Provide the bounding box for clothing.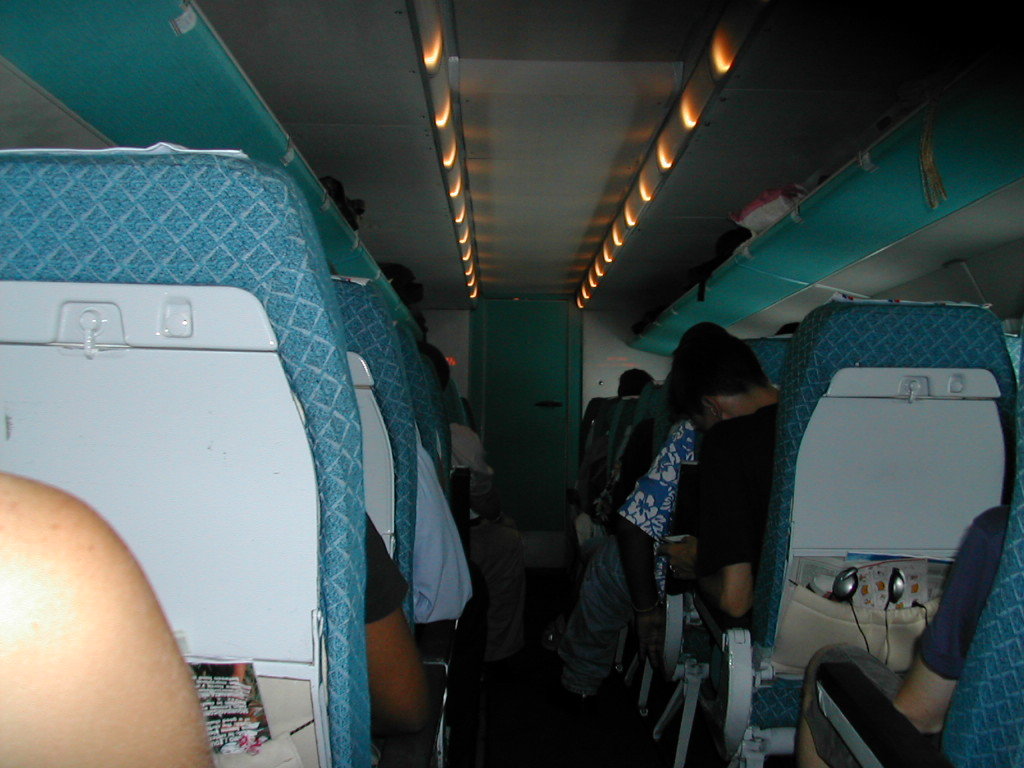
[913, 496, 993, 696].
